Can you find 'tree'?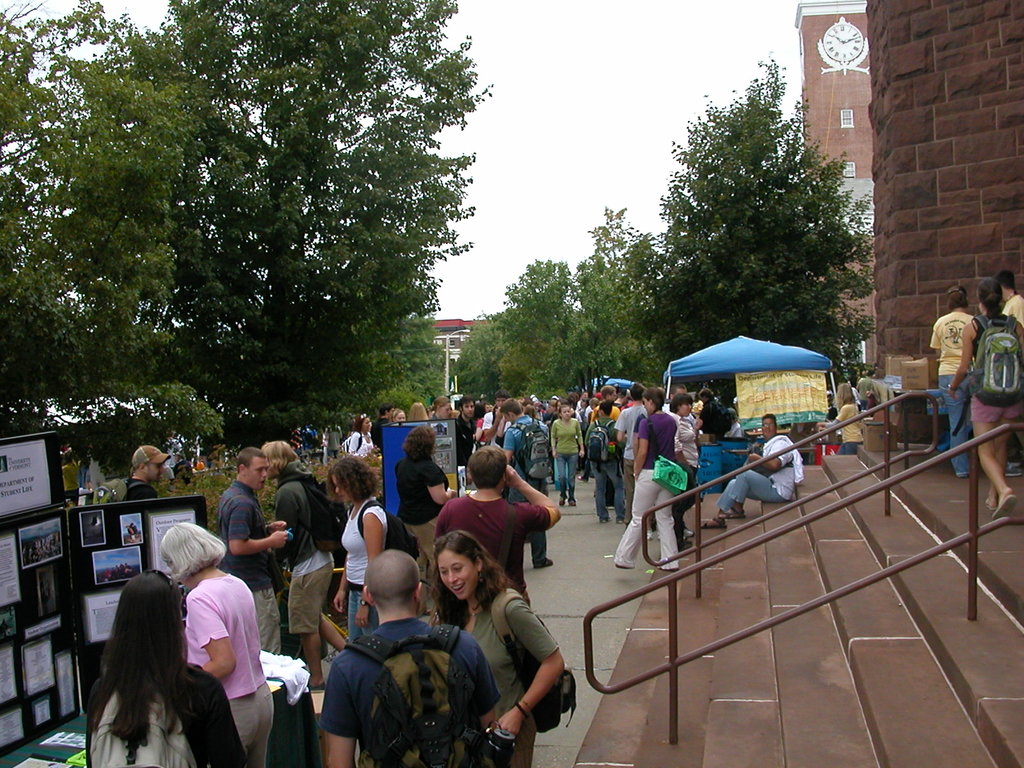
Yes, bounding box: {"left": 151, "top": 0, "right": 509, "bottom": 429}.
